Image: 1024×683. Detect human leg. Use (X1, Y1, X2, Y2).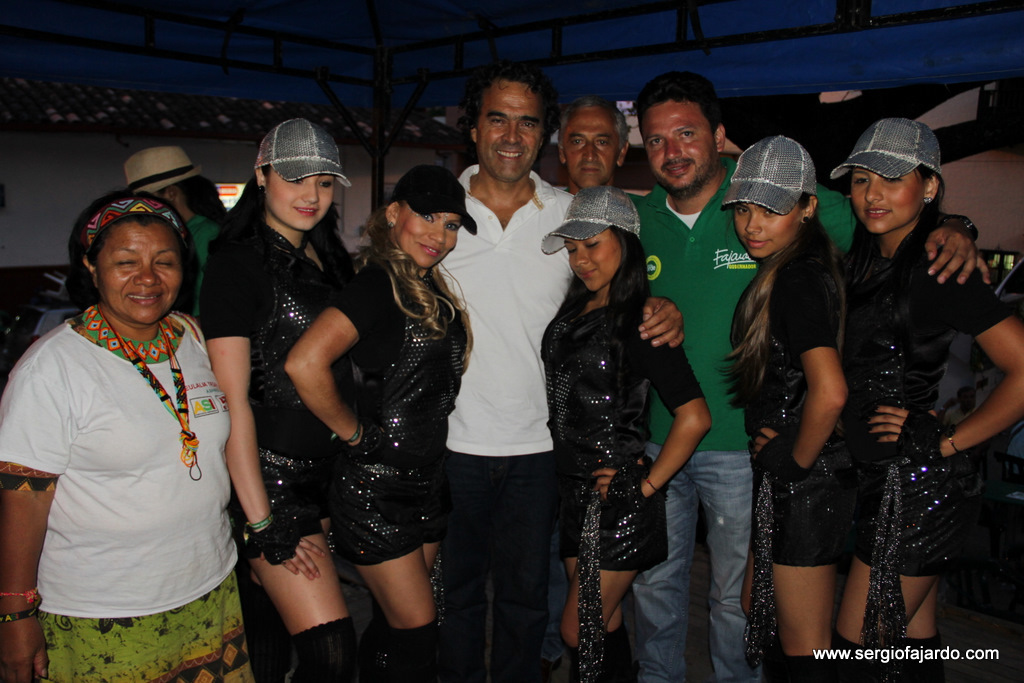
(494, 460, 546, 682).
